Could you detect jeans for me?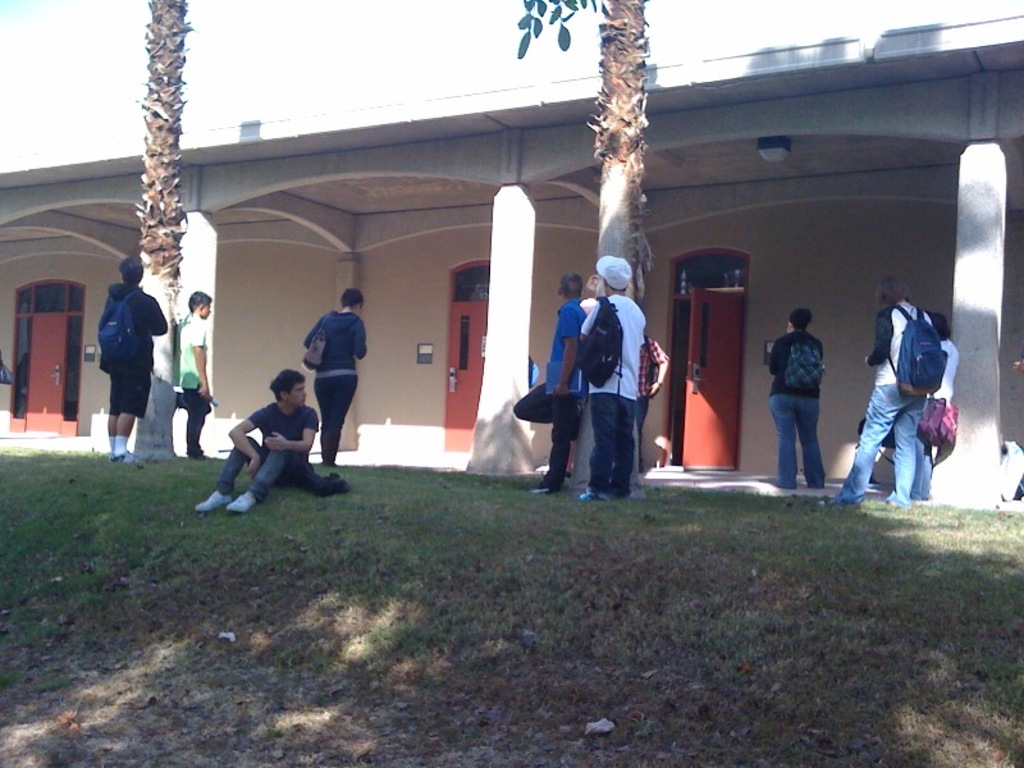
Detection result: bbox=(840, 384, 911, 508).
